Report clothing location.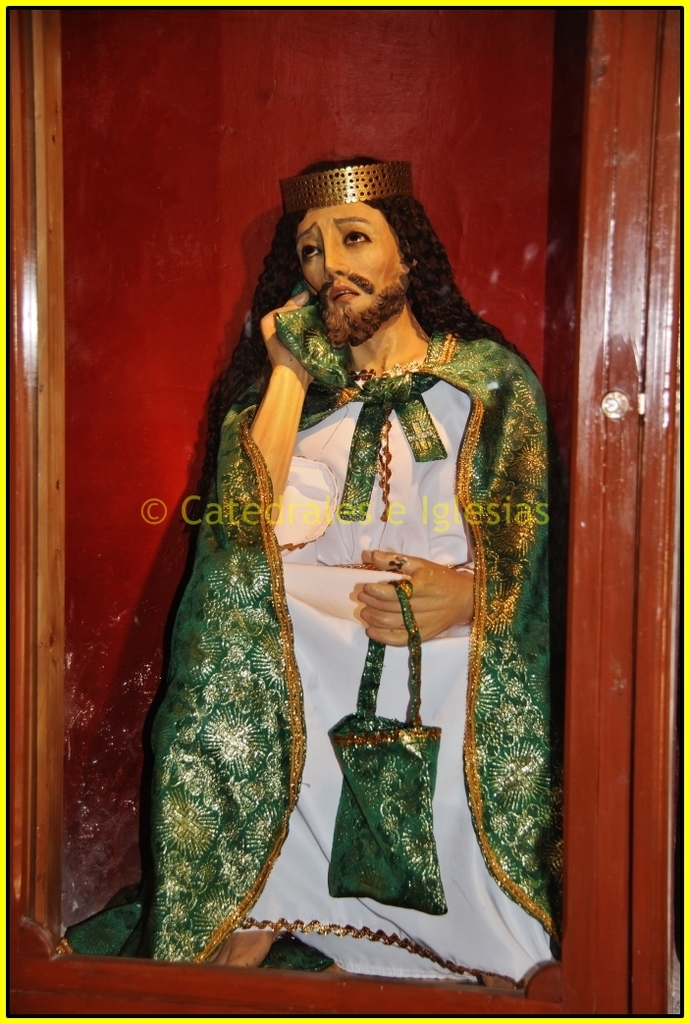
Report: (left=75, top=308, right=569, bottom=996).
